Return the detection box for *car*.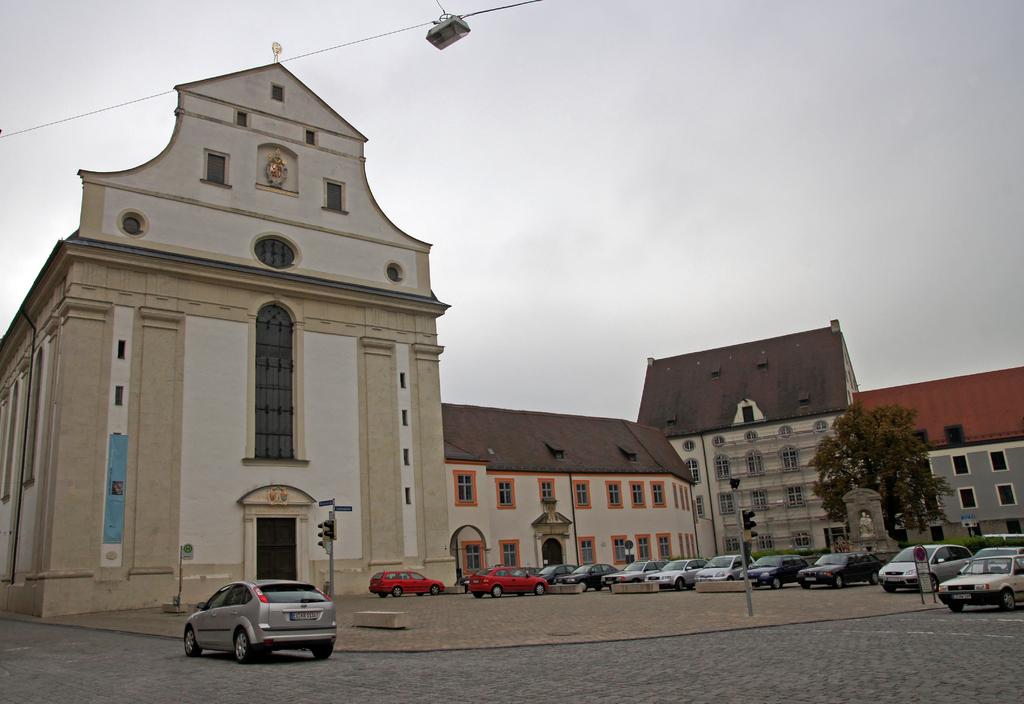
left=532, top=564, right=572, bottom=585.
